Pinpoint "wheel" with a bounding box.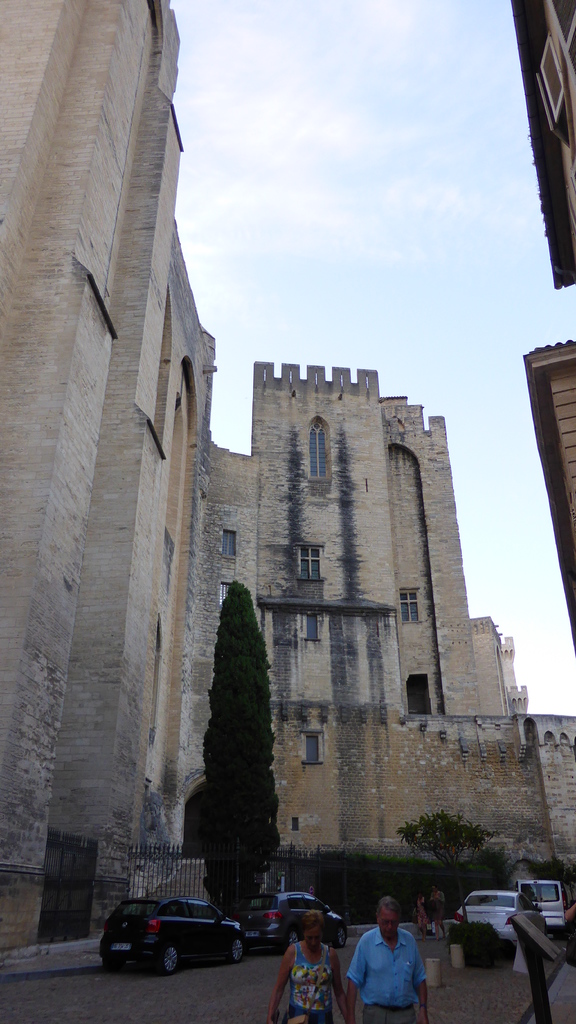
rect(222, 938, 243, 965).
